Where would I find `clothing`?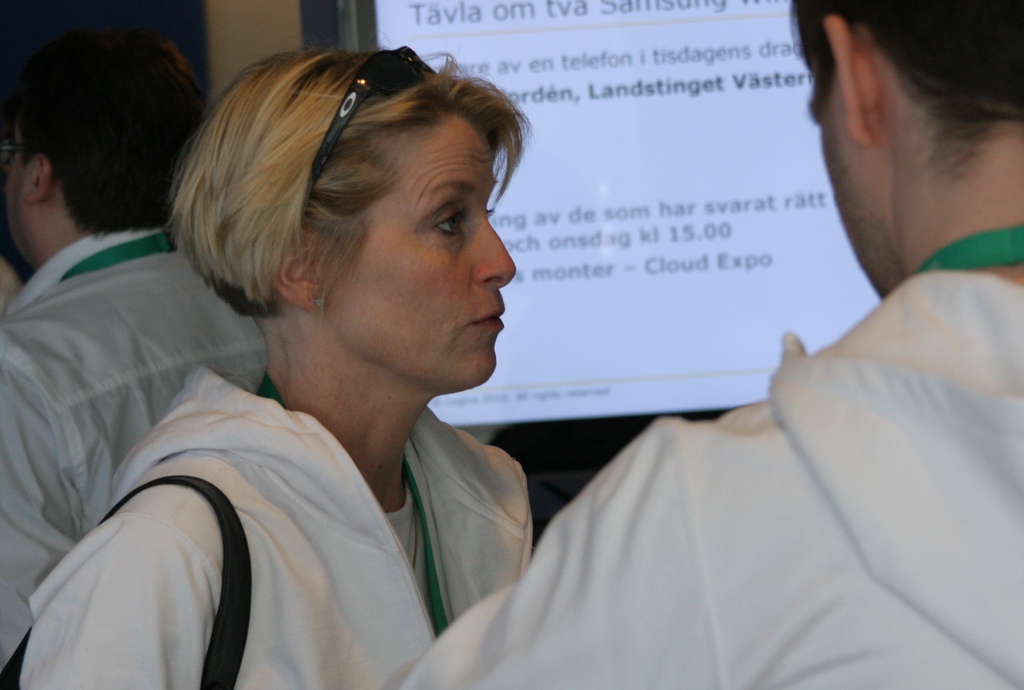
At BBox(2, 373, 546, 689).
